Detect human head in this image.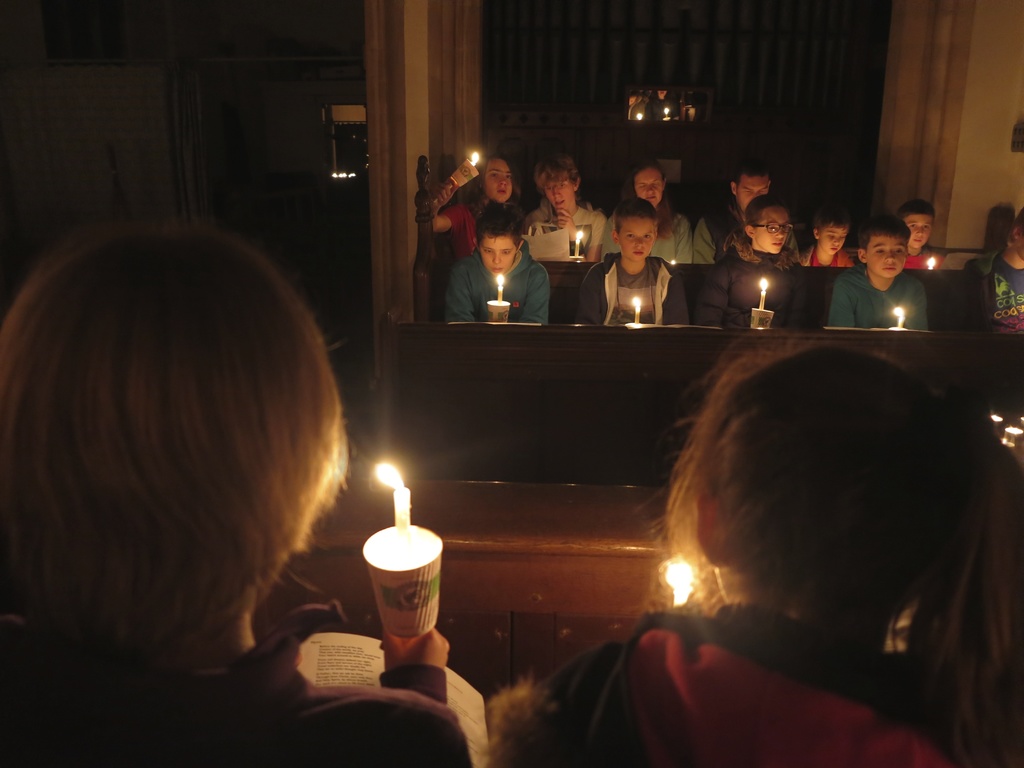
Detection: BBox(632, 162, 664, 204).
